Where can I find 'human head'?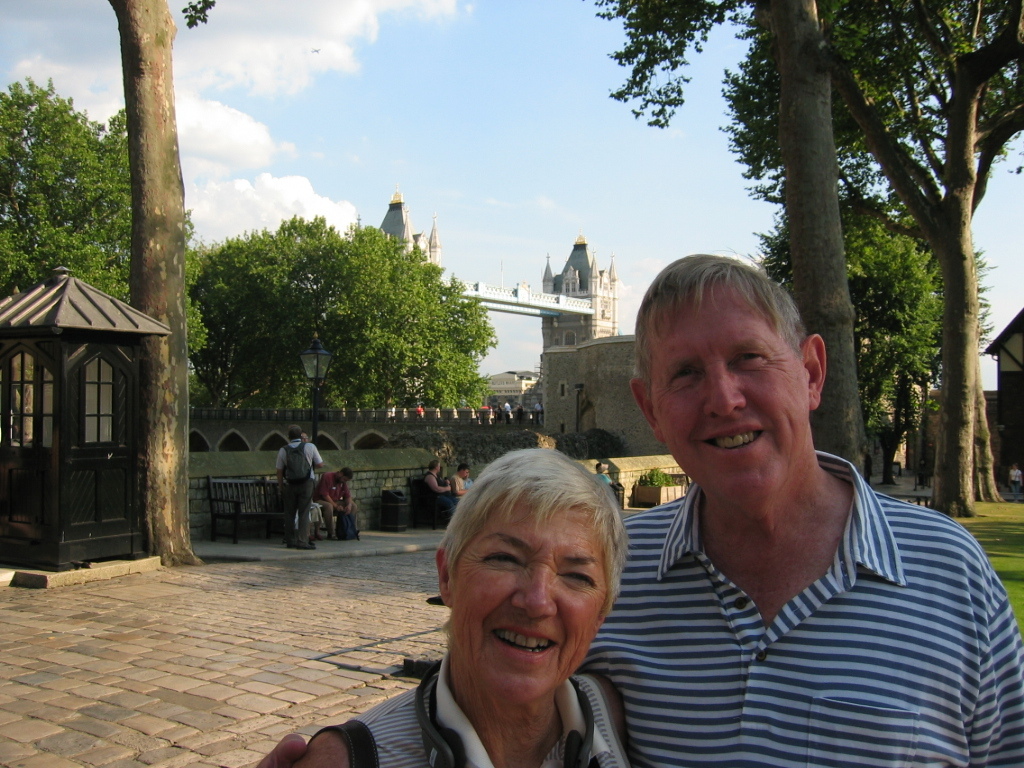
You can find it at region(288, 422, 302, 439).
